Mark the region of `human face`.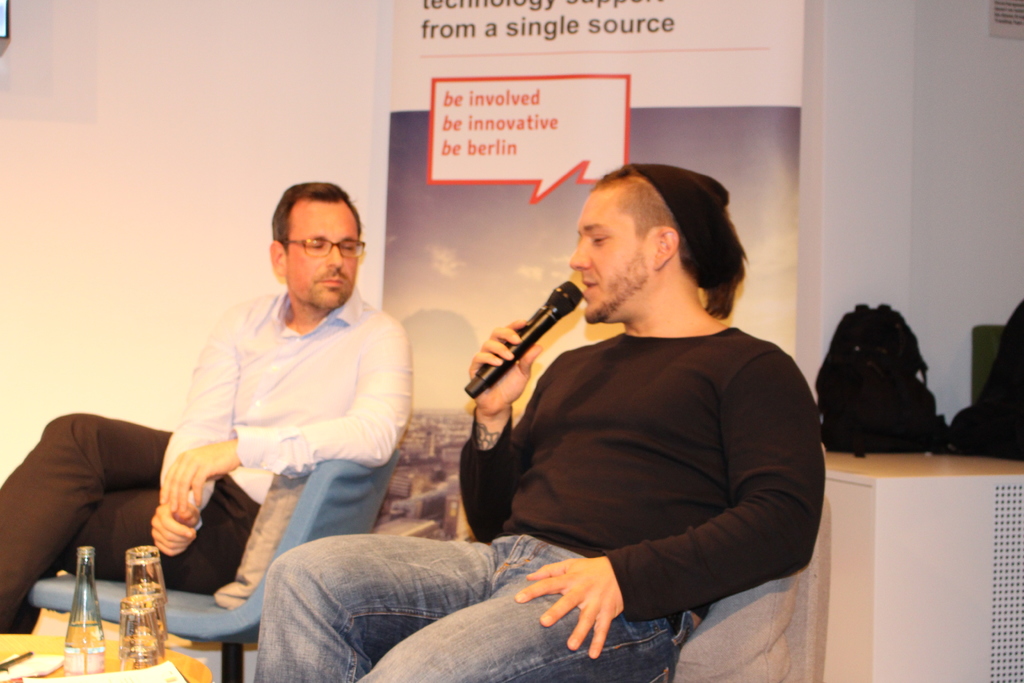
Region: crop(284, 195, 364, 317).
